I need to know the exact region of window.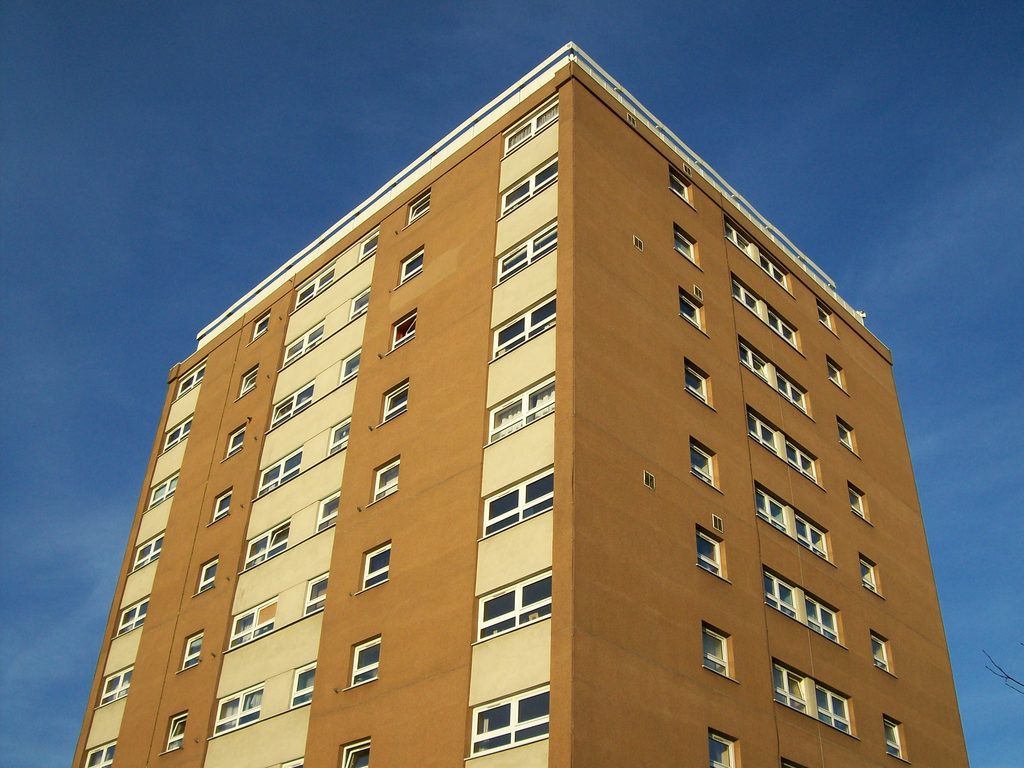
Region: l=350, t=278, r=371, b=317.
